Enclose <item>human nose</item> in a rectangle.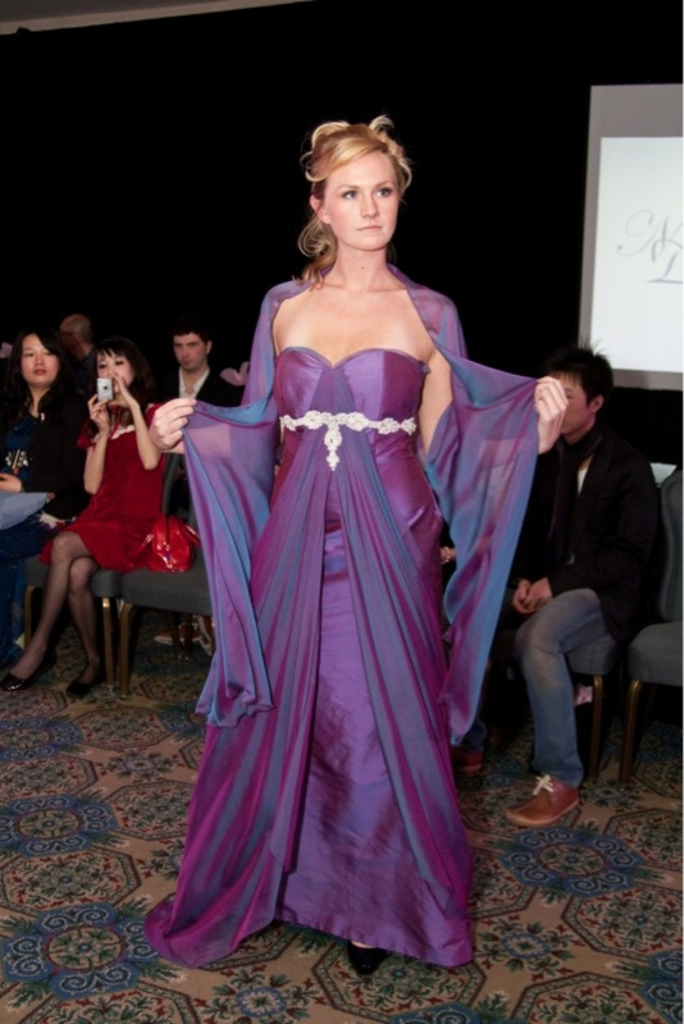
left=105, top=362, right=115, bottom=376.
